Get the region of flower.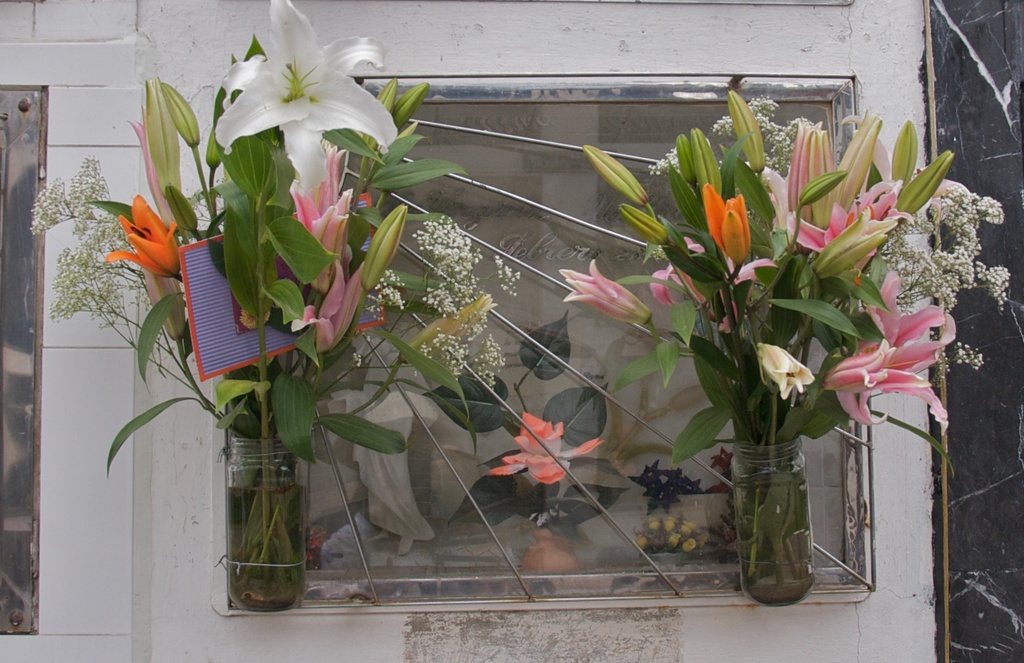
[755,343,822,404].
